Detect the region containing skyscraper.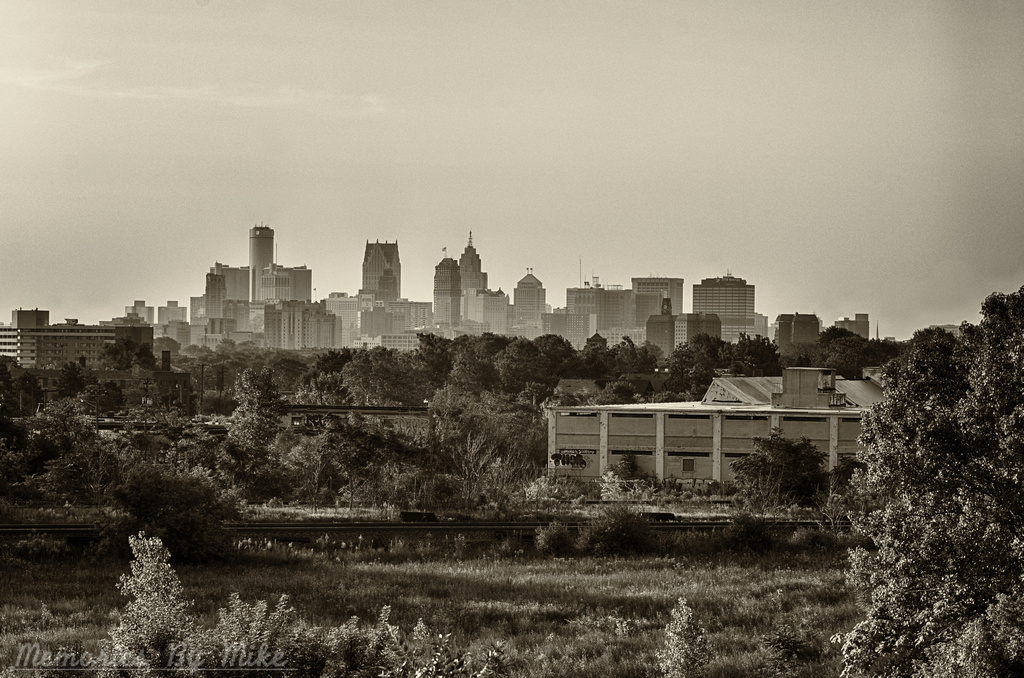
[689,282,757,346].
